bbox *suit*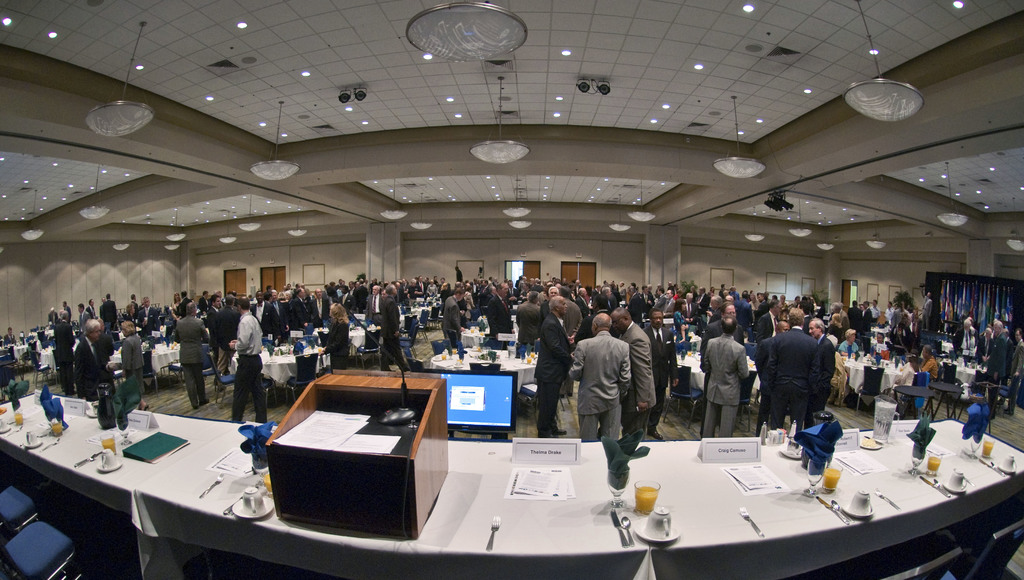
(left=3, top=333, right=15, bottom=347)
